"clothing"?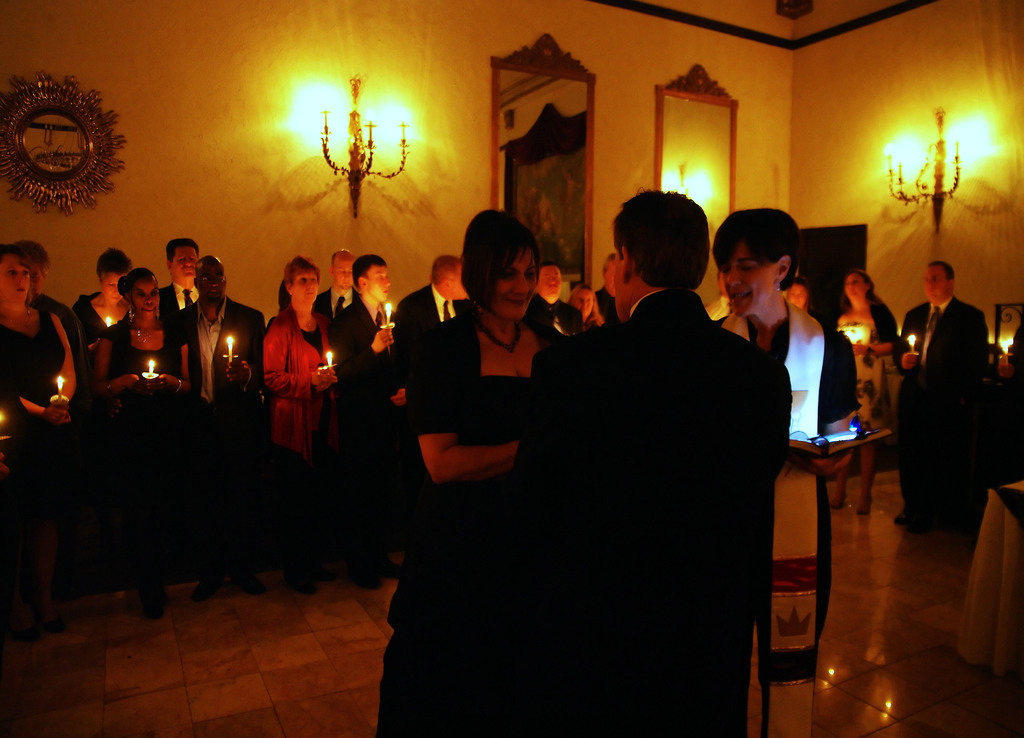
<bbox>398, 280, 467, 355</bbox>
